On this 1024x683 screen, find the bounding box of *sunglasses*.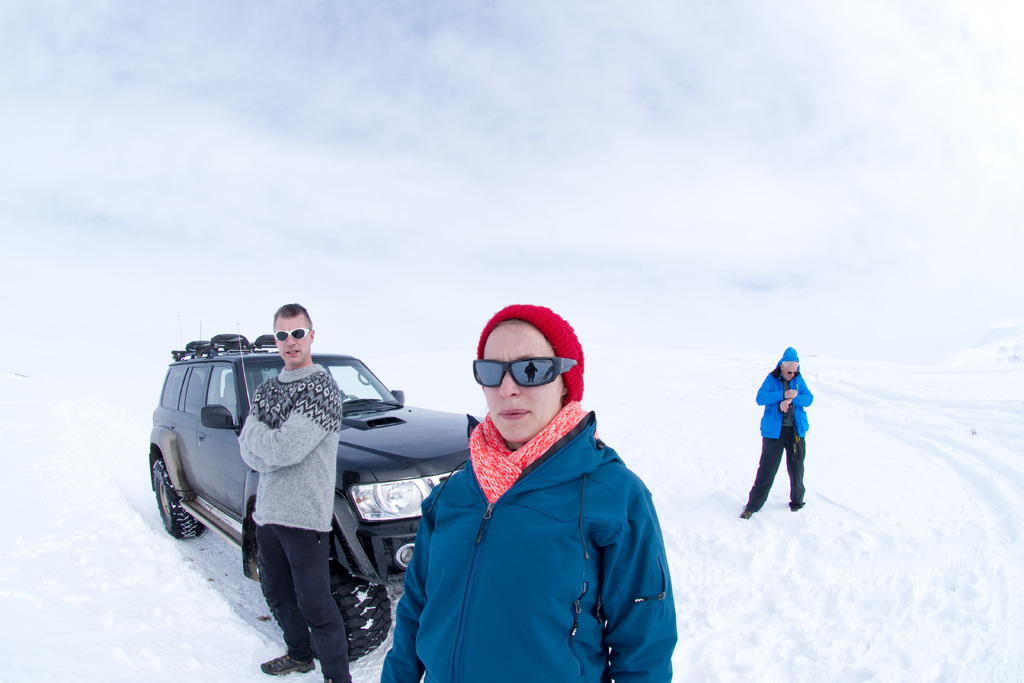
Bounding box: 274 325 310 340.
